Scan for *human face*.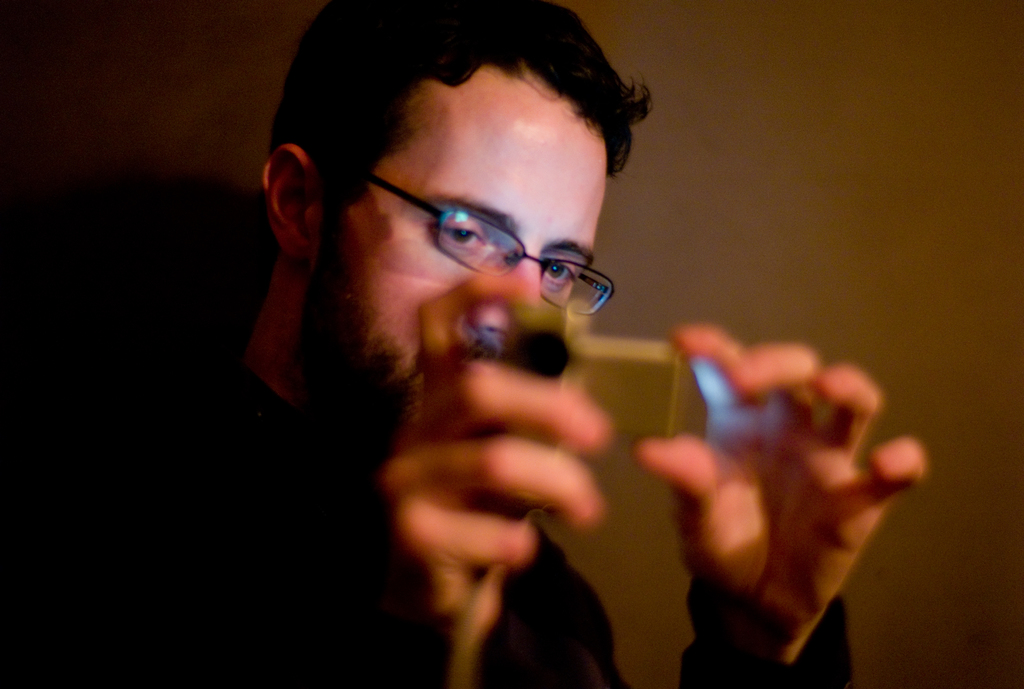
Scan result: crop(300, 61, 604, 443).
